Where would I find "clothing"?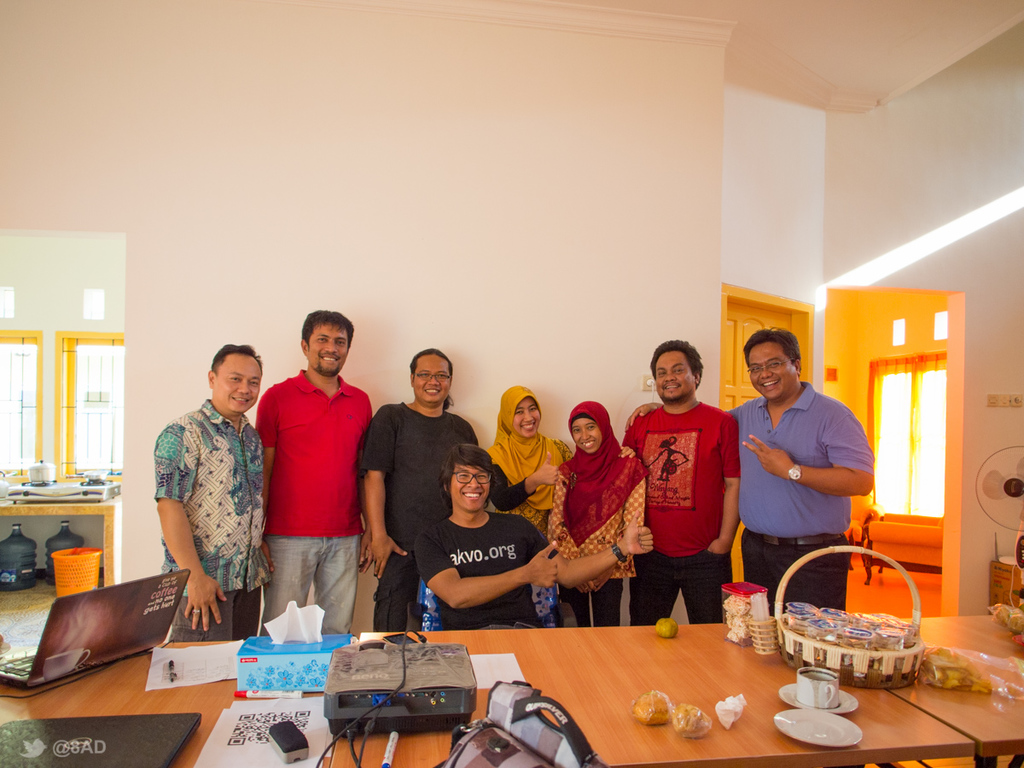
At crop(487, 381, 573, 532).
